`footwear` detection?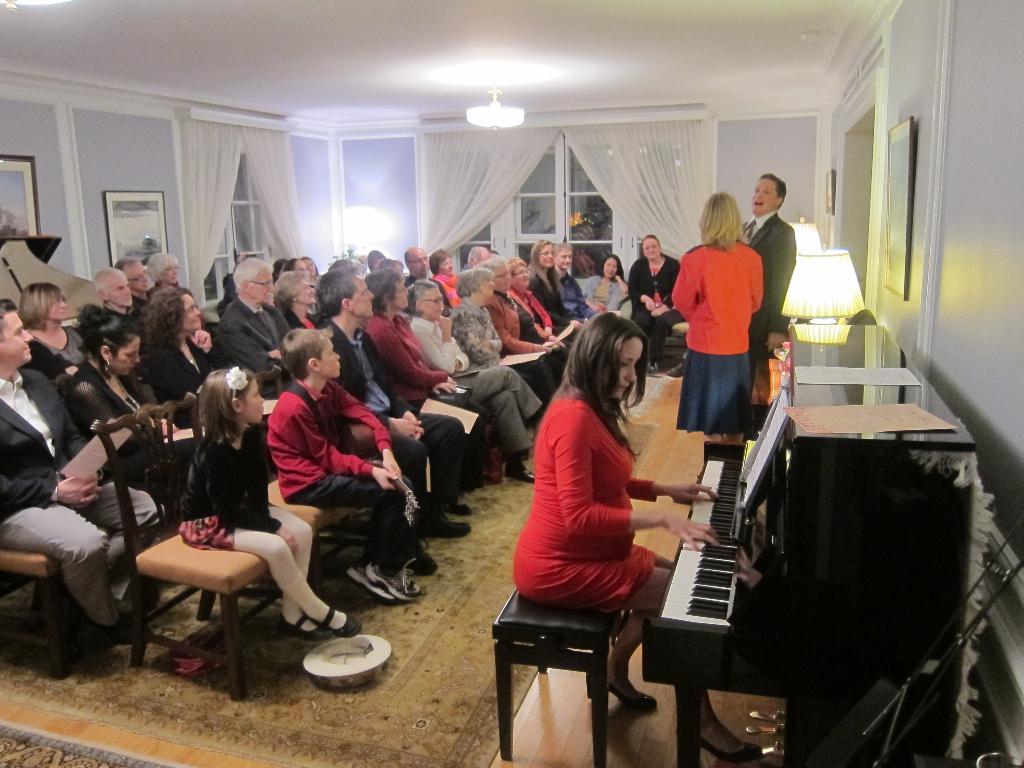
{"x1": 307, "y1": 602, "x2": 363, "y2": 640}
